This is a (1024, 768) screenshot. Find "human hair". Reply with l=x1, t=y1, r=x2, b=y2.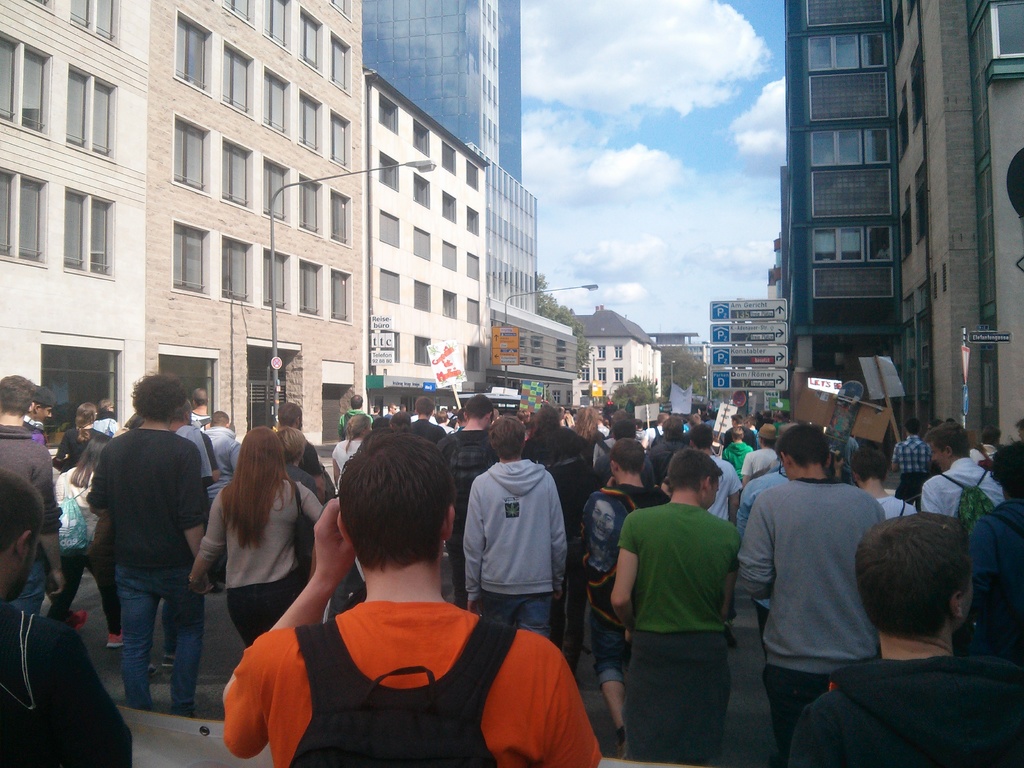
l=732, t=429, r=742, b=445.
